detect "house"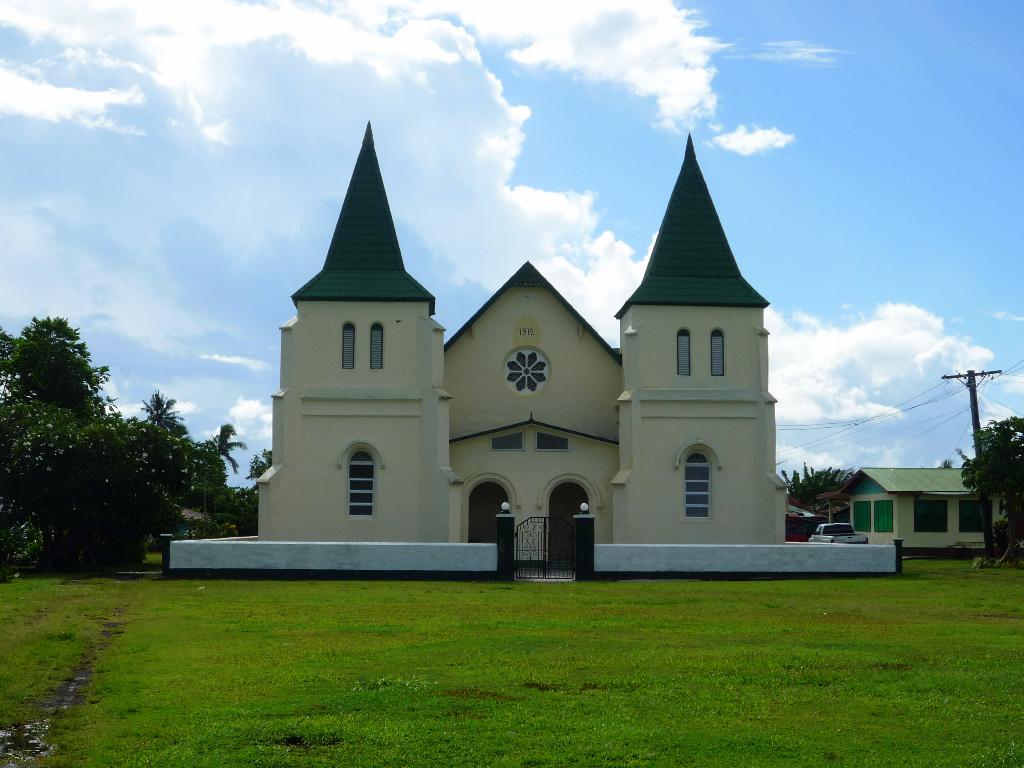
rect(248, 117, 789, 588)
